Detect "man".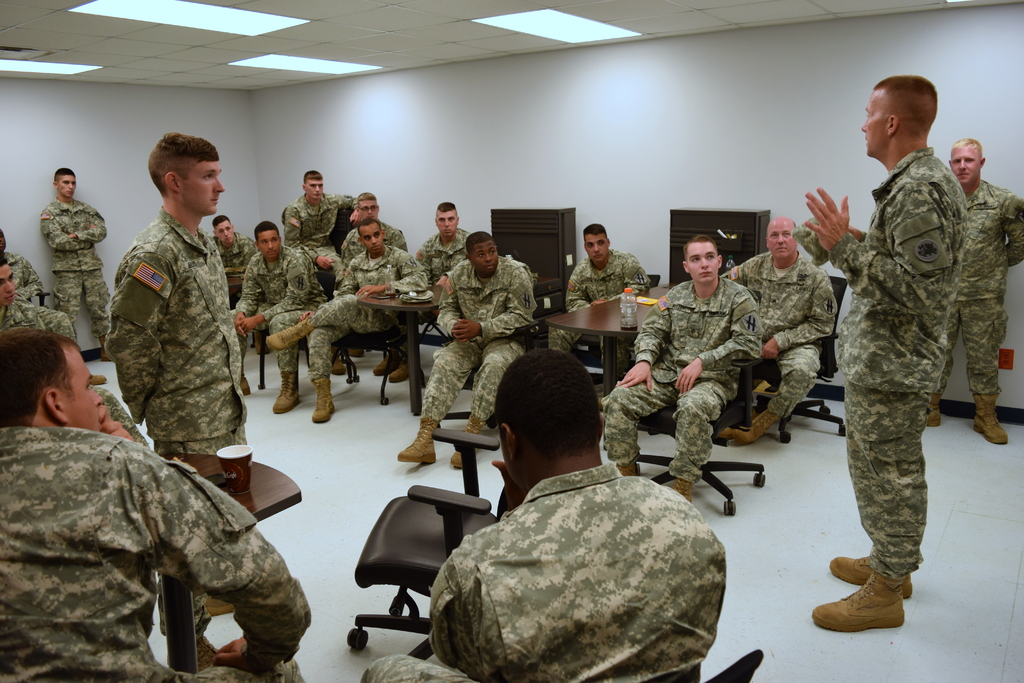
Detected at (564,222,649,308).
